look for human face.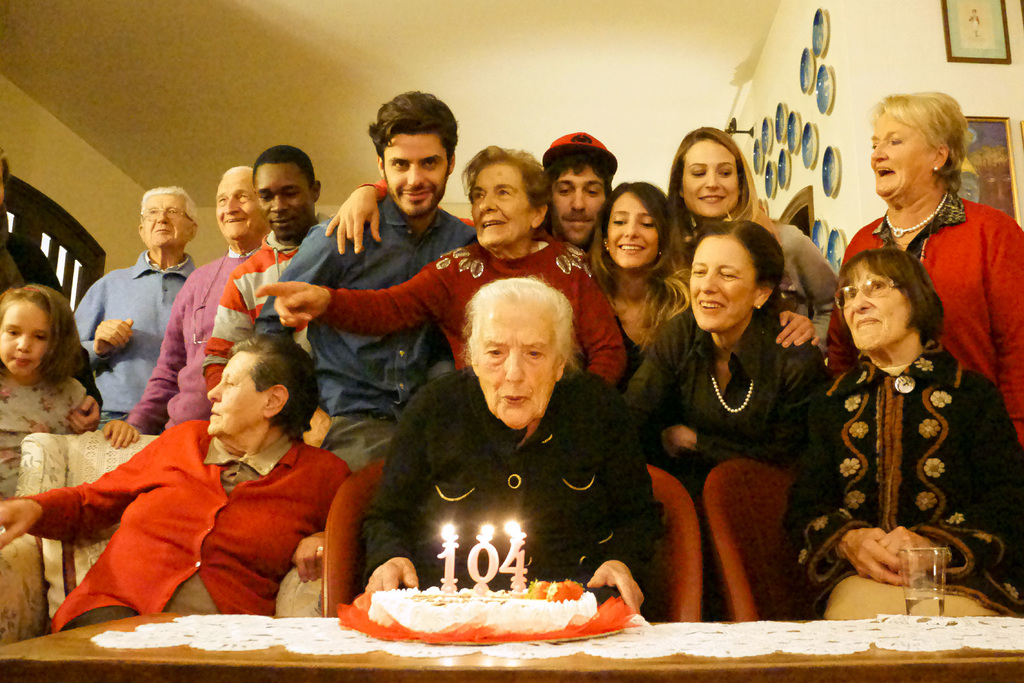
Found: [606,192,659,268].
